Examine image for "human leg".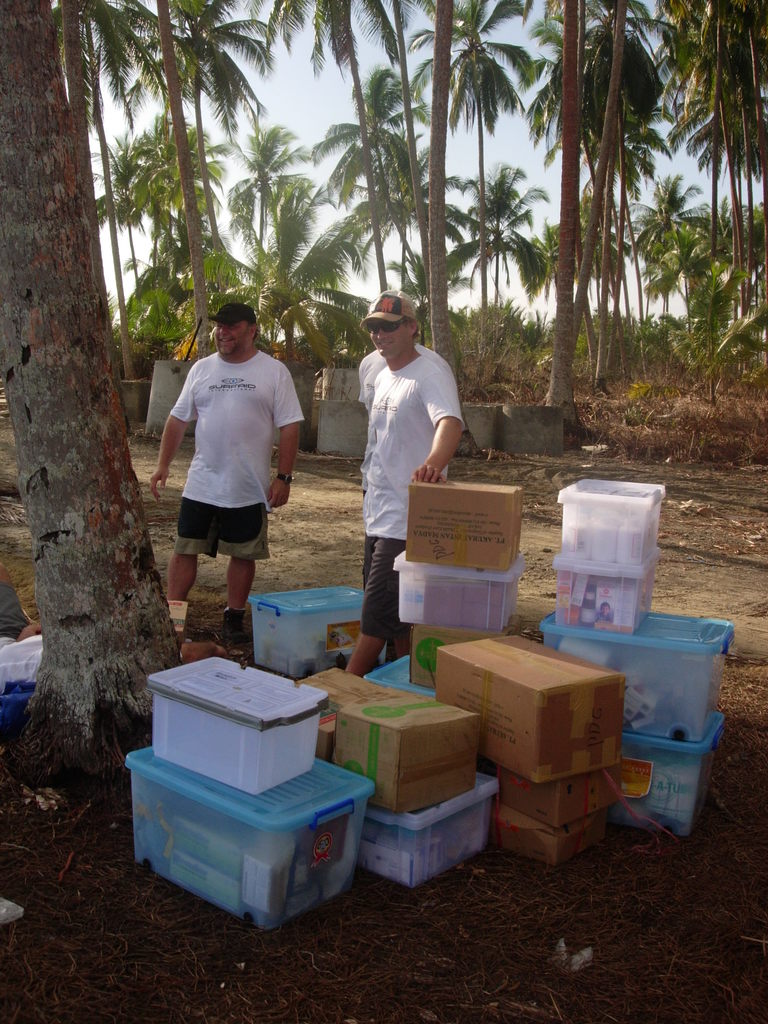
Examination result: box(222, 561, 245, 638).
